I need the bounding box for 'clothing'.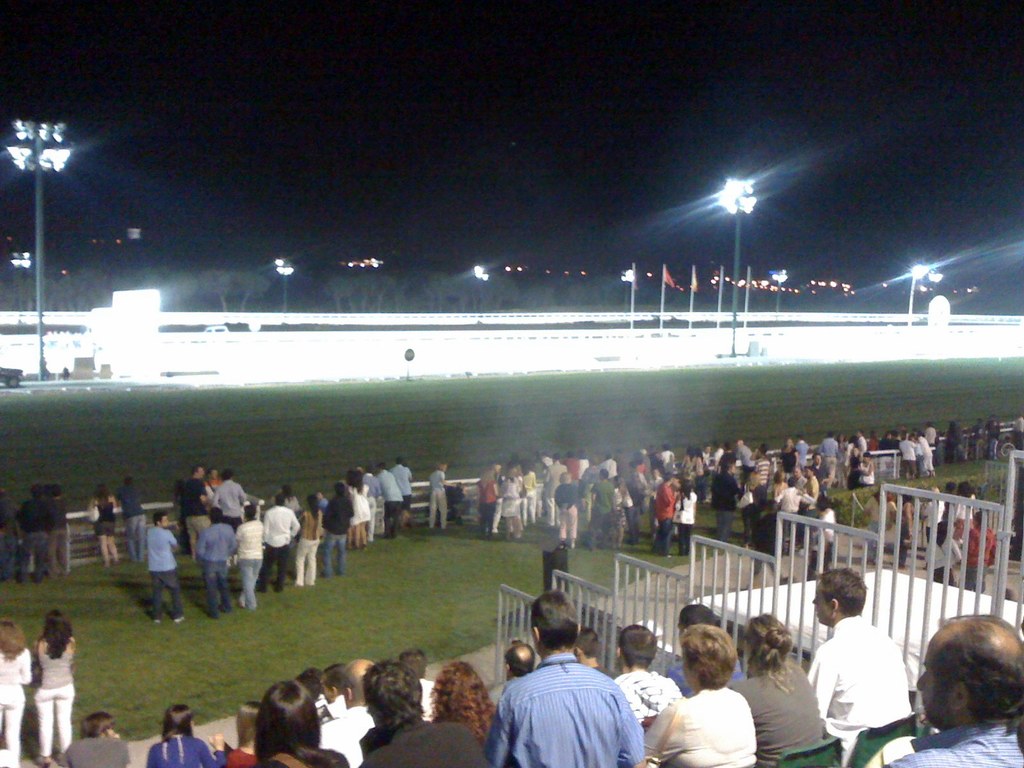
Here it is: bbox=(0, 637, 36, 766).
